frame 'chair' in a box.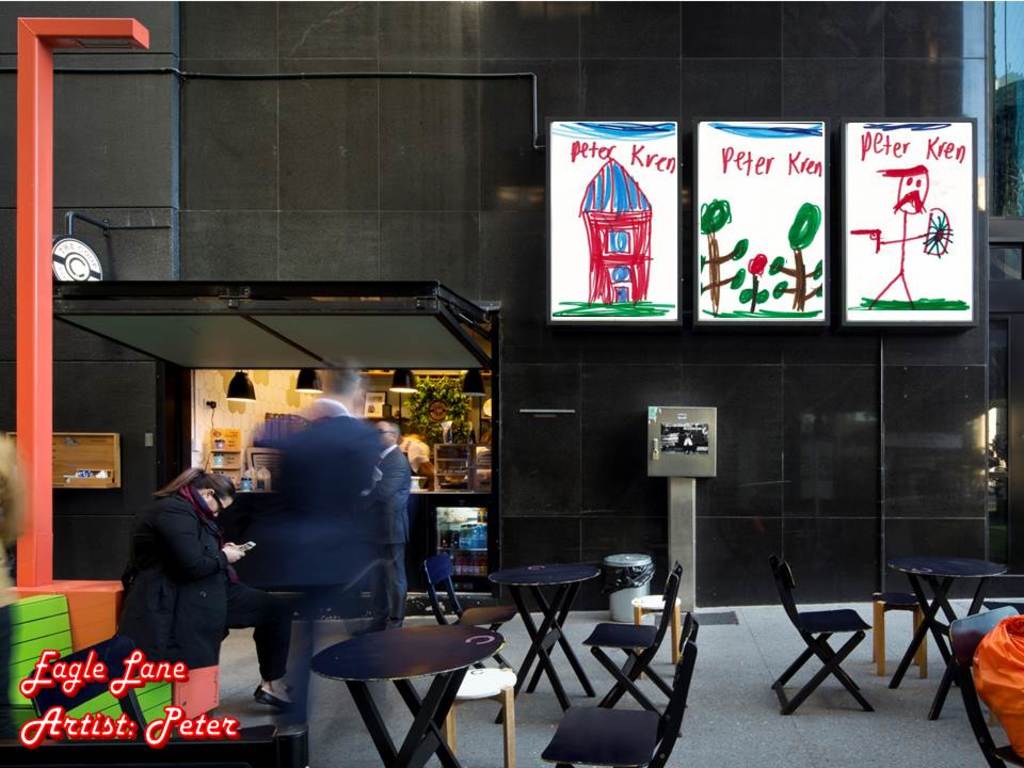
x1=421, y1=551, x2=519, y2=684.
